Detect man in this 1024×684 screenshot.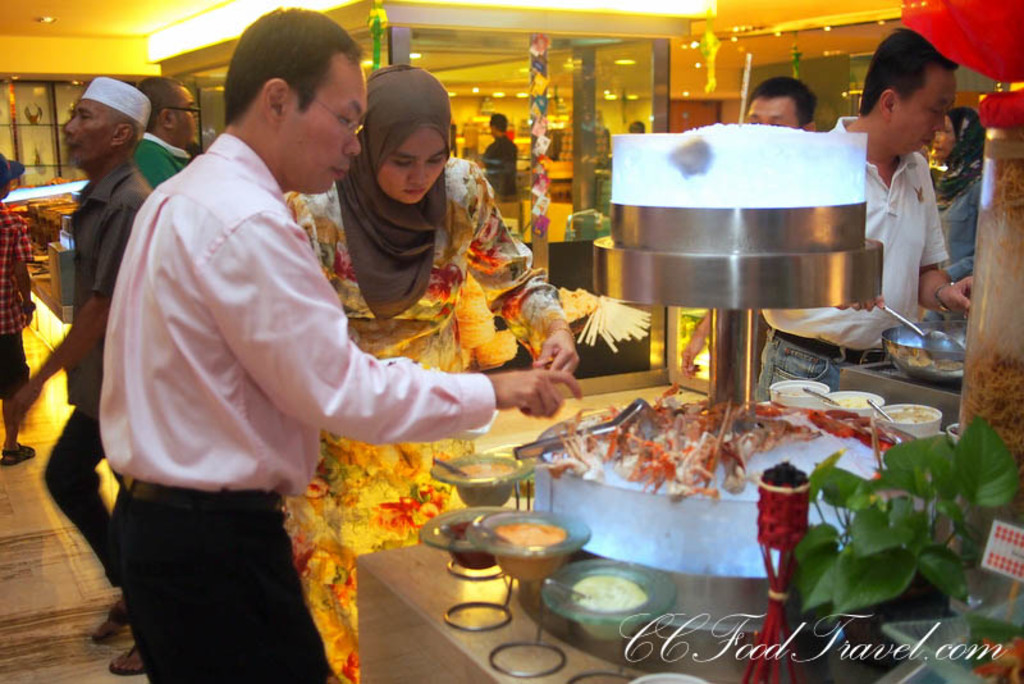
Detection: <region>0, 56, 166, 637</region>.
